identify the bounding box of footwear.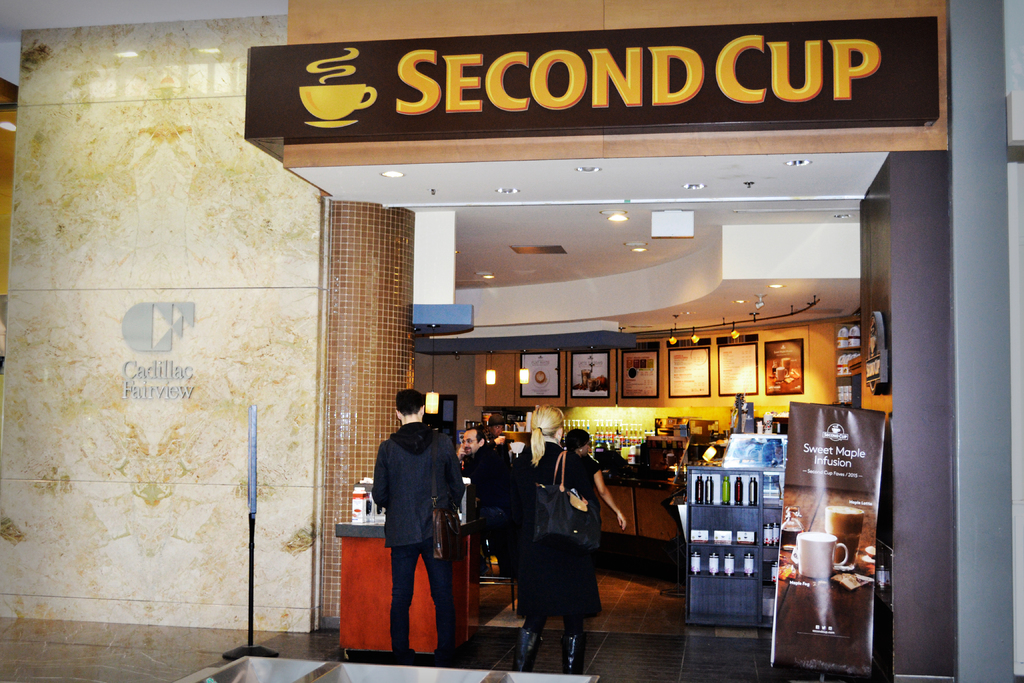
l=561, t=638, r=584, b=678.
